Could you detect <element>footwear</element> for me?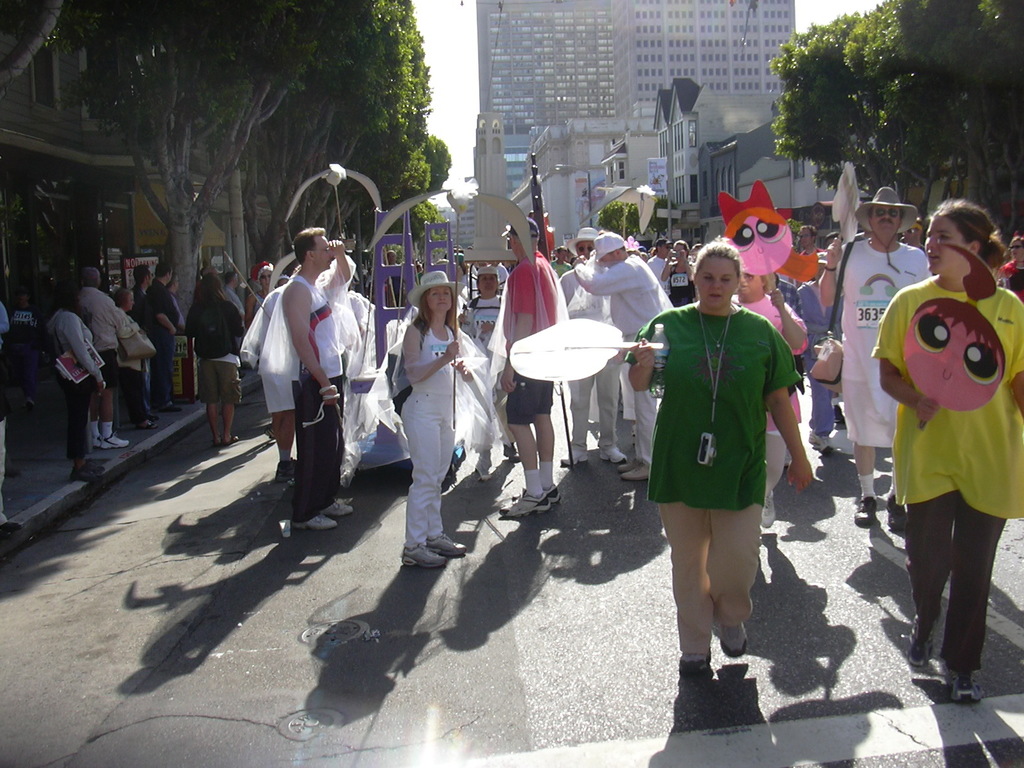
Detection result: 499 491 551 516.
